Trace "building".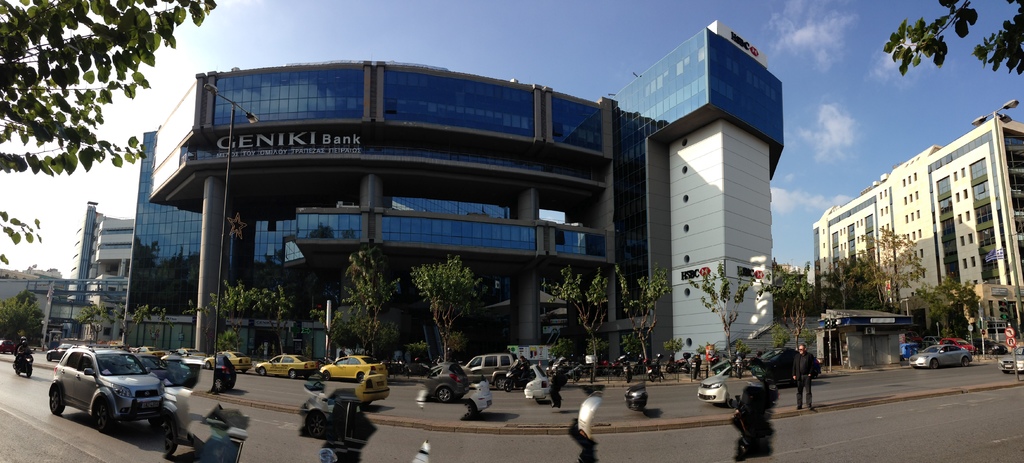
Traced to detection(805, 100, 1023, 349).
